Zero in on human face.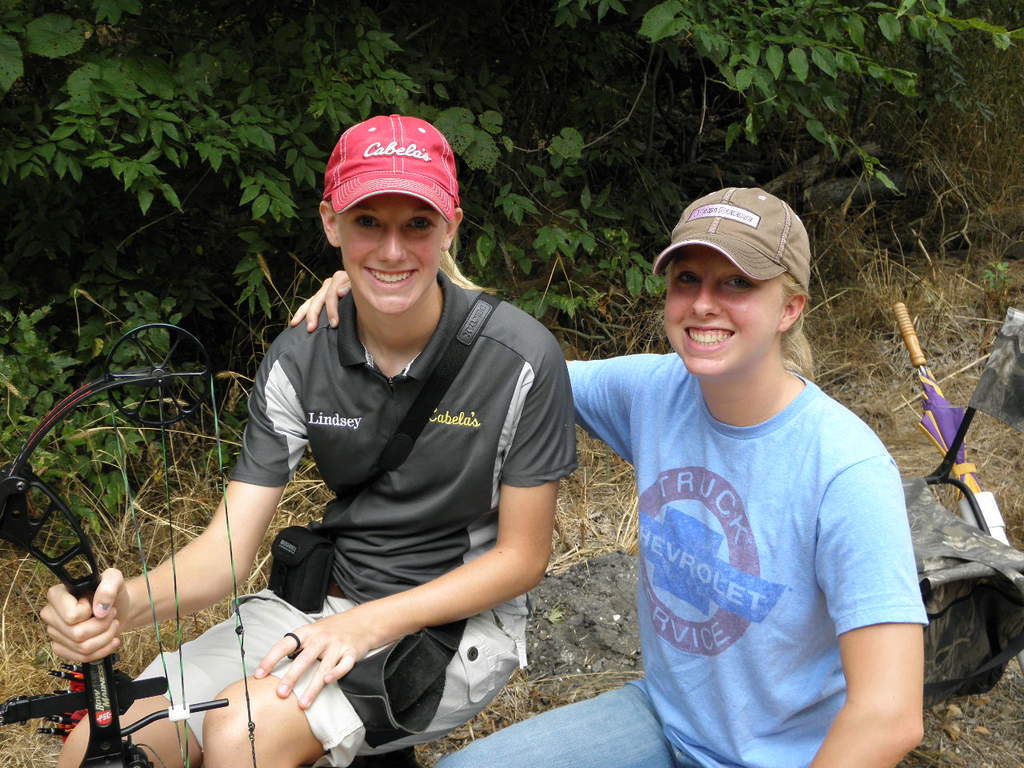
Zeroed in: box(331, 190, 449, 314).
